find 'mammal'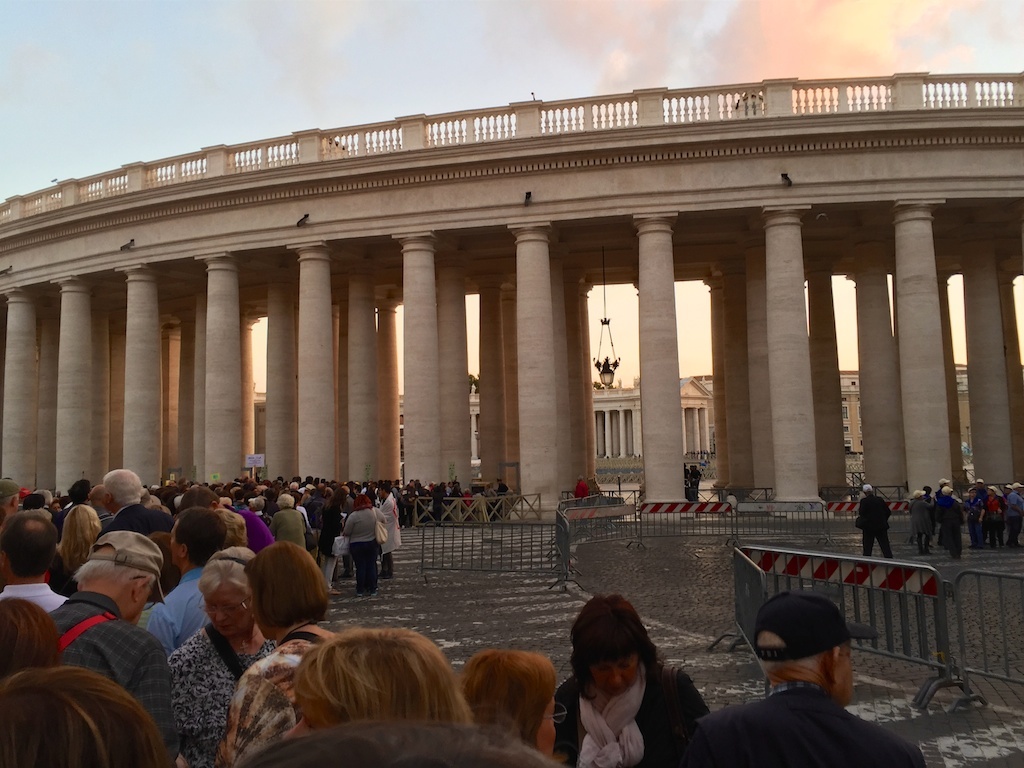
(688,588,933,767)
